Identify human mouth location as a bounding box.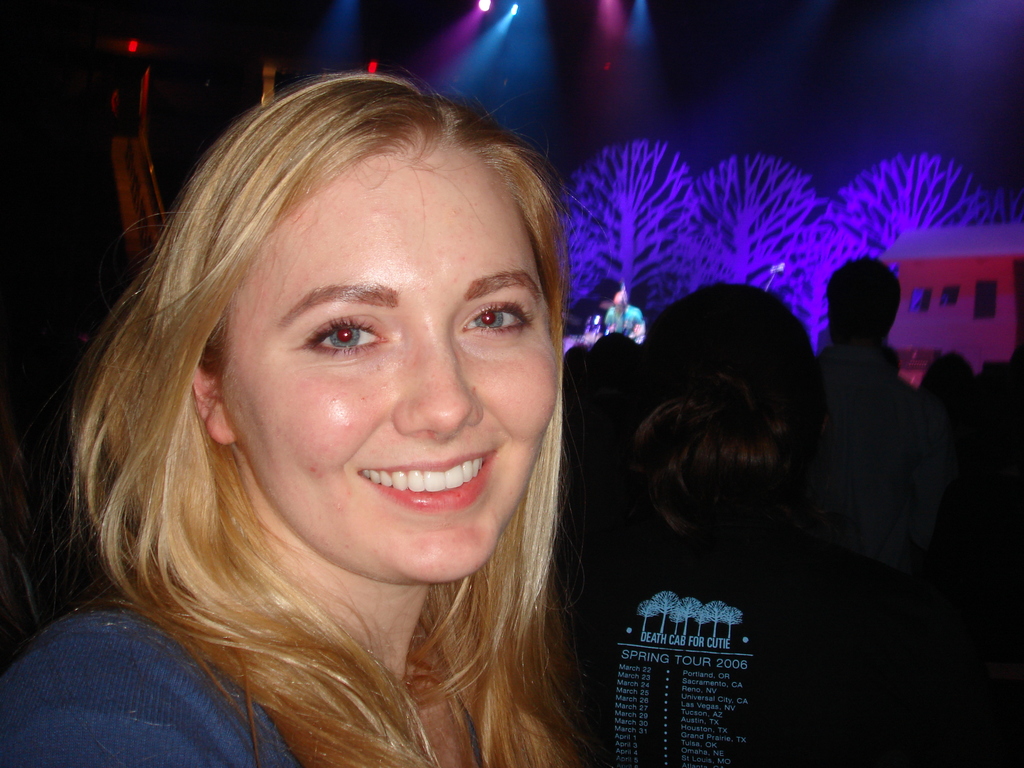
region(314, 461, 493, 527).
